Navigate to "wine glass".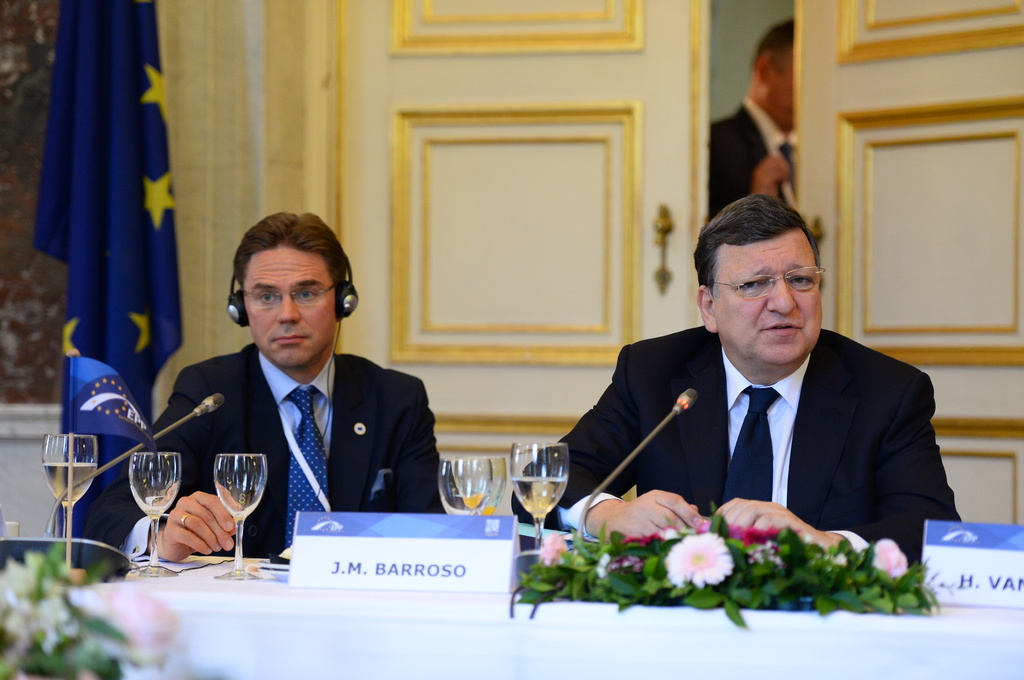
Navigation target: 43,436,98,538.
